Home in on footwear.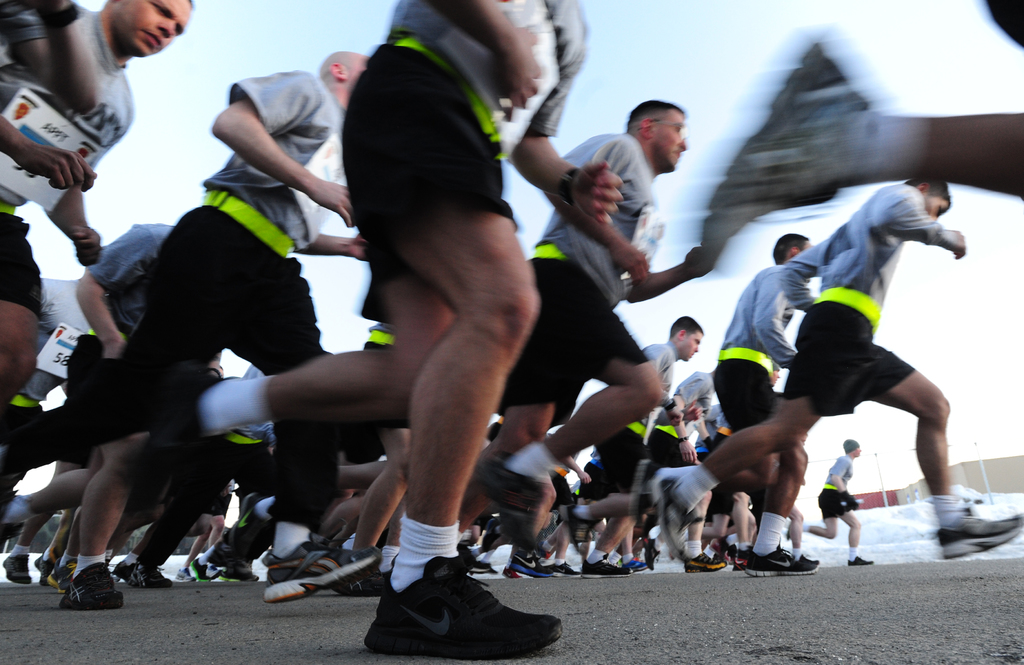
Homed in at 34/554/55/589.
